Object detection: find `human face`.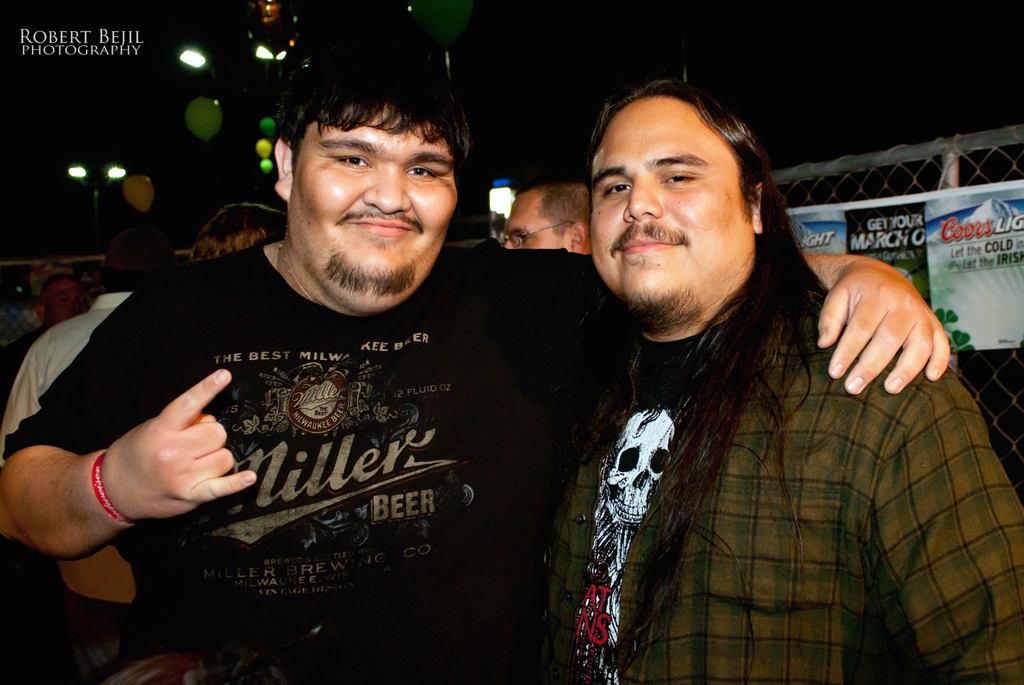
{"left": 290, "top": 104, "right": 455, "bottom": 320}.
